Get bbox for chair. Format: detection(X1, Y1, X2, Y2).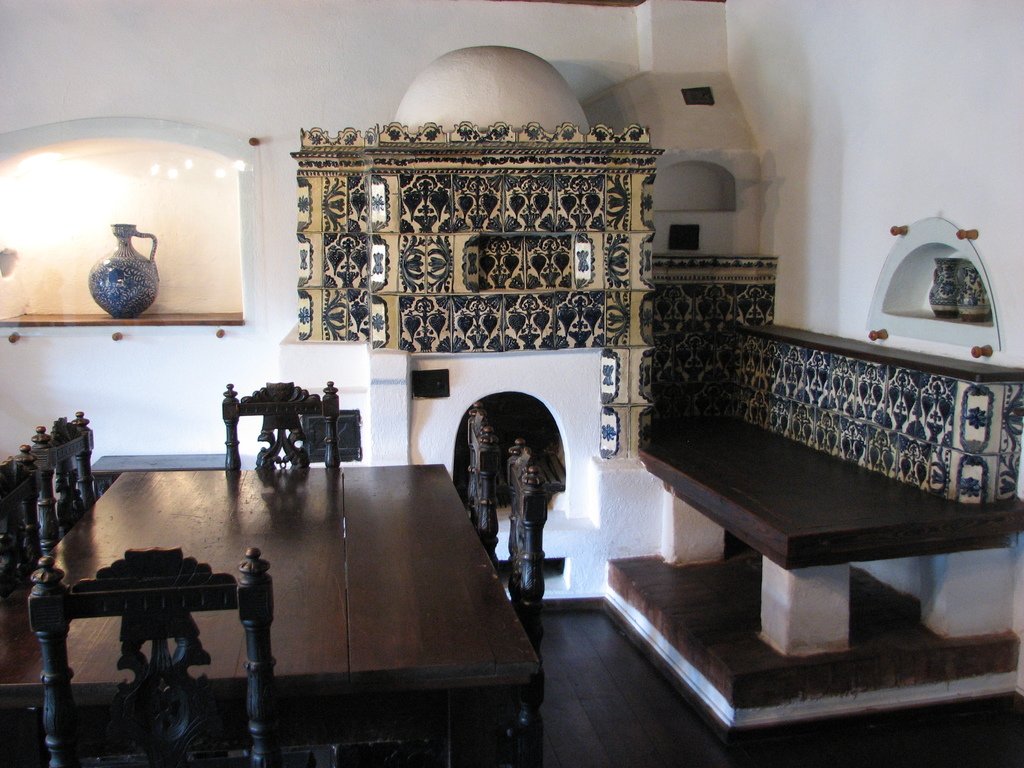
detection(463, 400, 499, 569).
